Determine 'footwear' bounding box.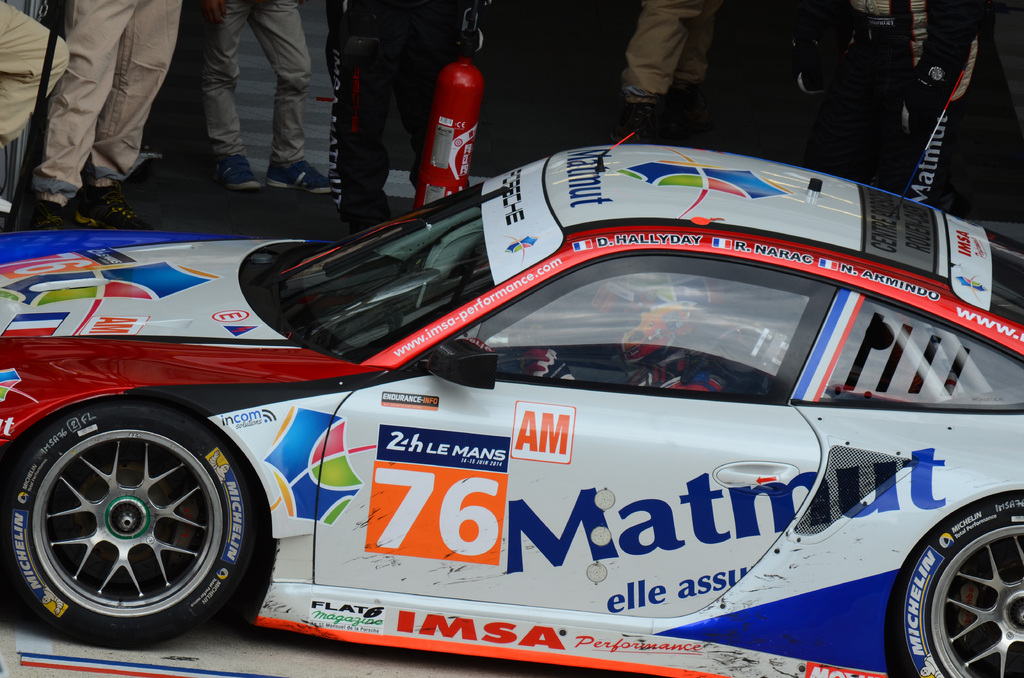
Determined: Rect(269, 159, 337, 195).
